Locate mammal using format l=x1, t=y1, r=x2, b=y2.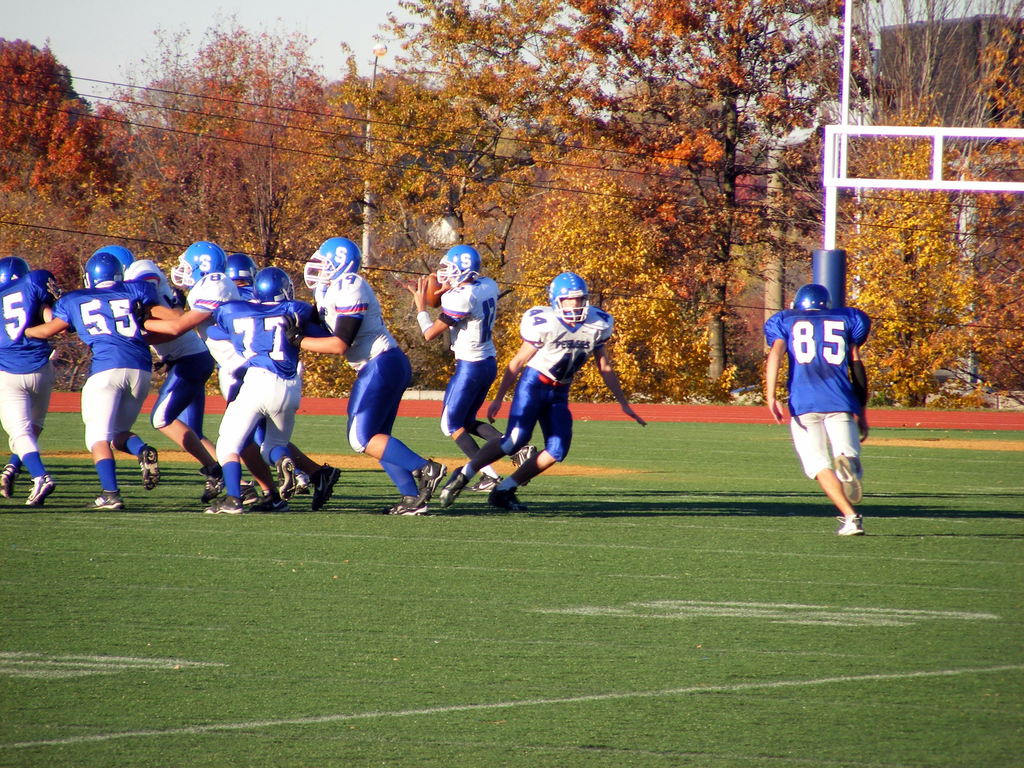
l=396, t=245, r=537, b=497.
